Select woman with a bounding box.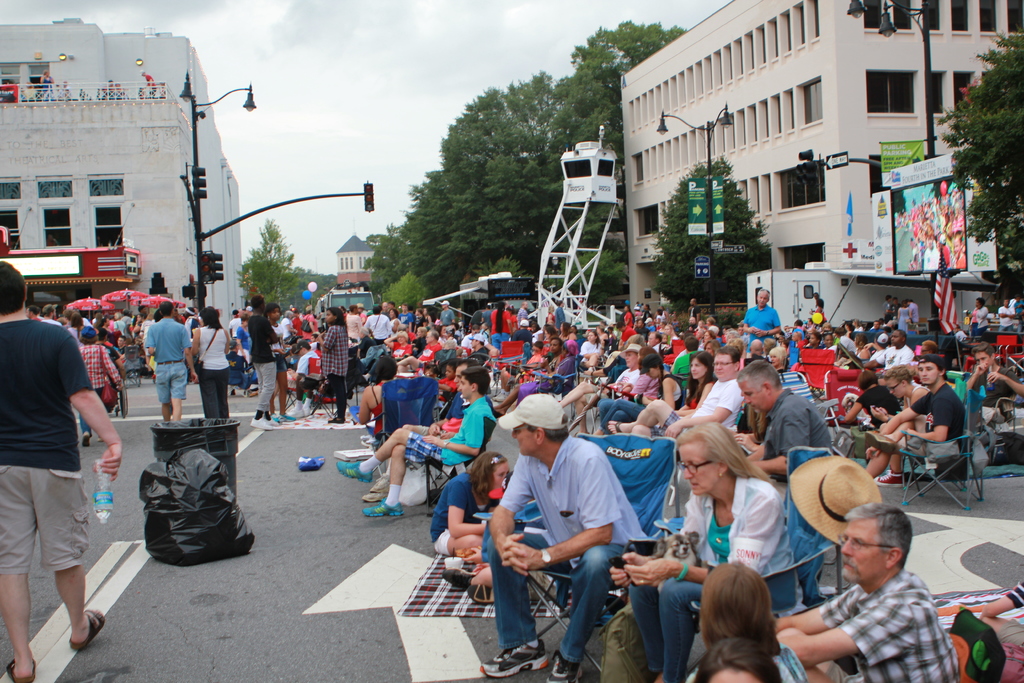
BBox(893, 298, 911, 331).
